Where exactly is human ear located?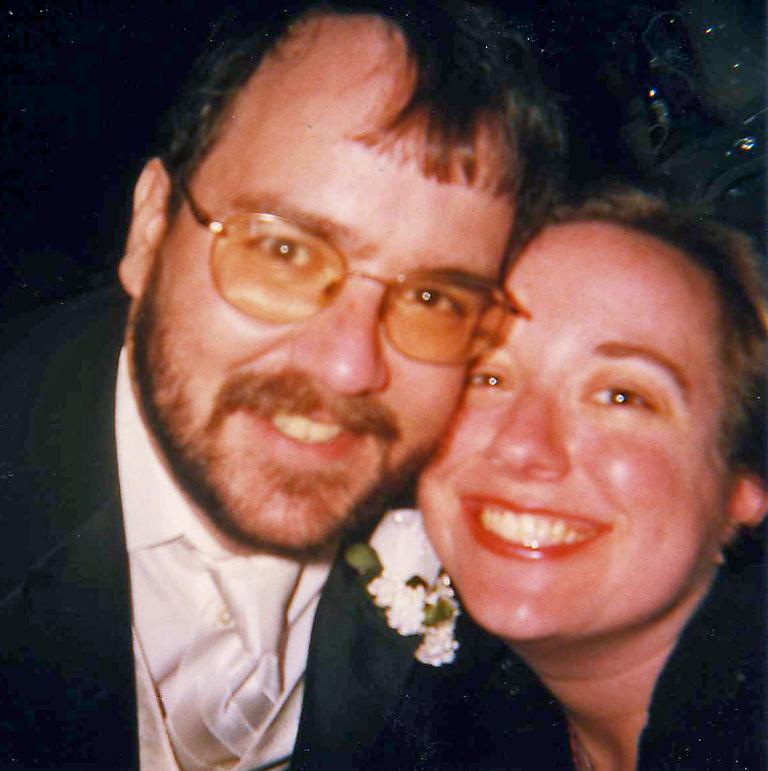
Its bounding box is Rect(120, 156, 176, 296).
